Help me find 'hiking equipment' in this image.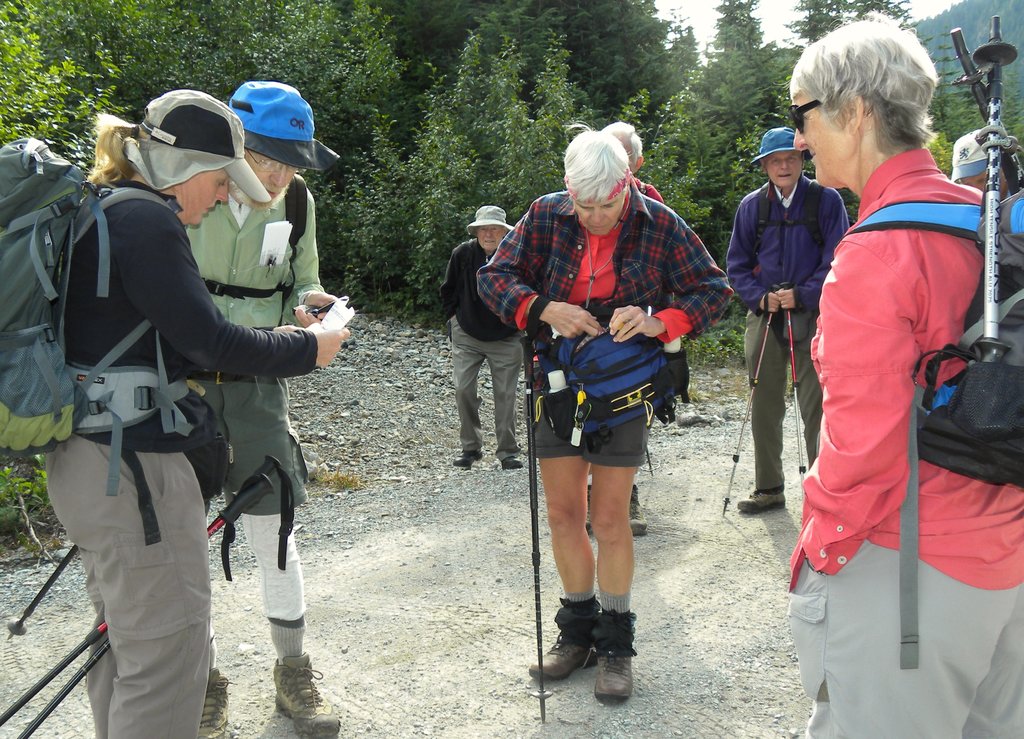
Found it: bbox=(722, 283, 782, 519).
